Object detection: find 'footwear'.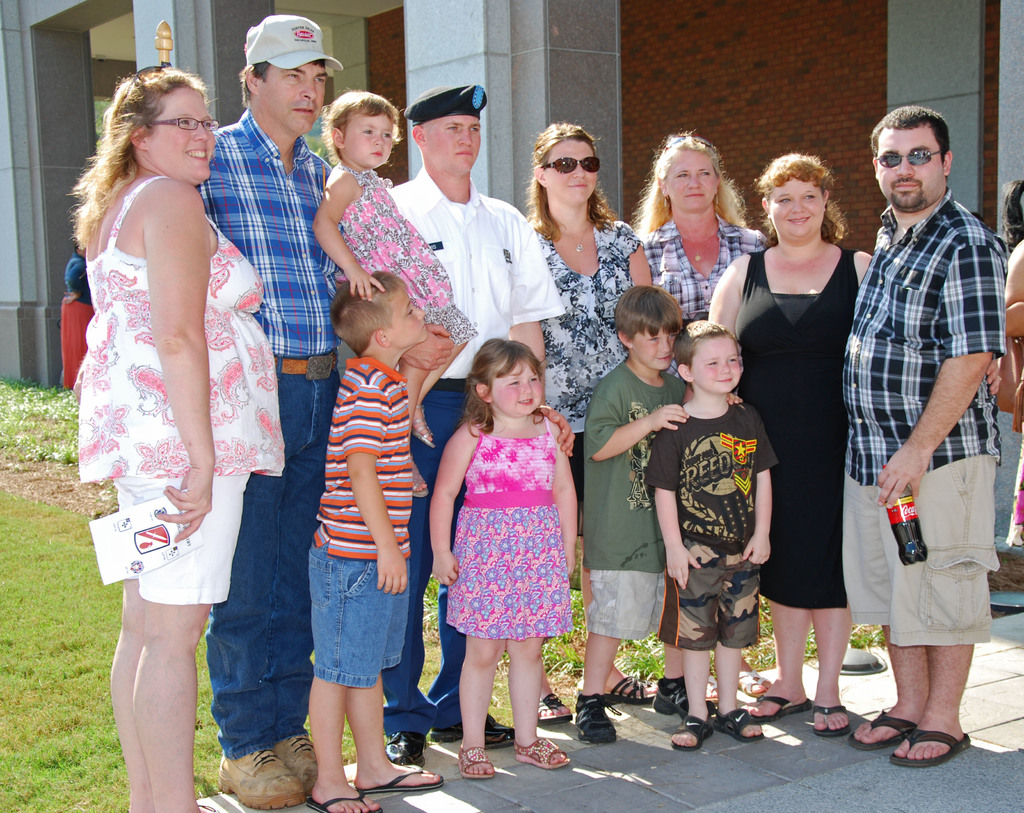
x1=358 y1=767 x2=444 y2=793.
